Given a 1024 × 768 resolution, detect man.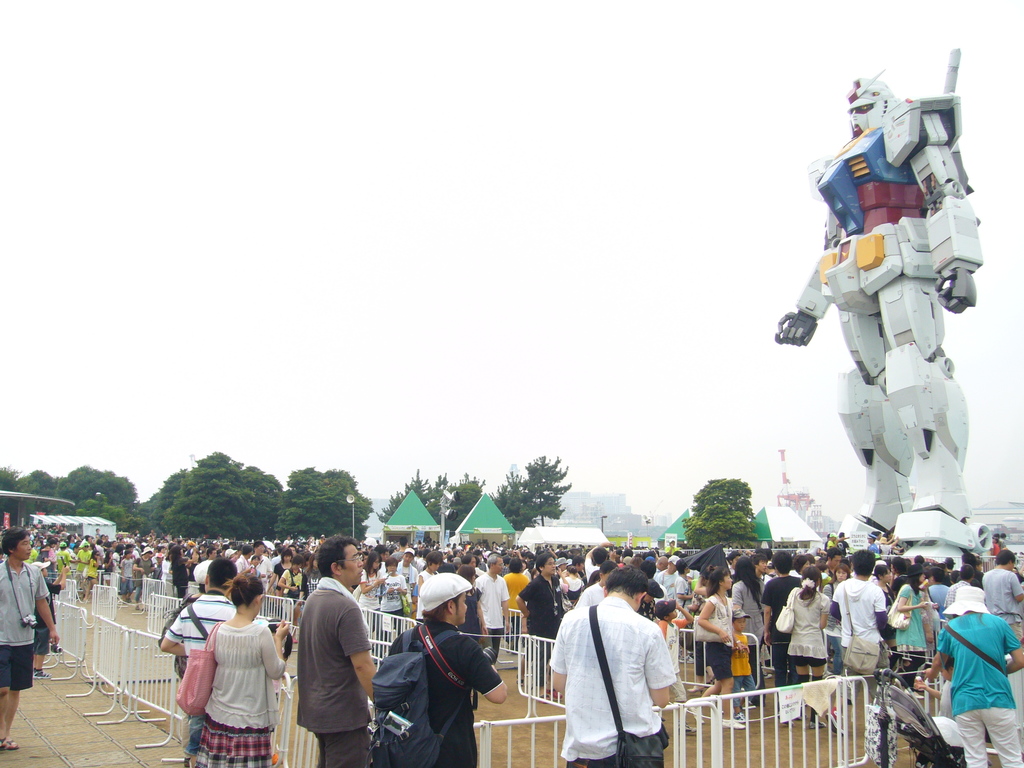
box=[295, 534, 380, 767].
